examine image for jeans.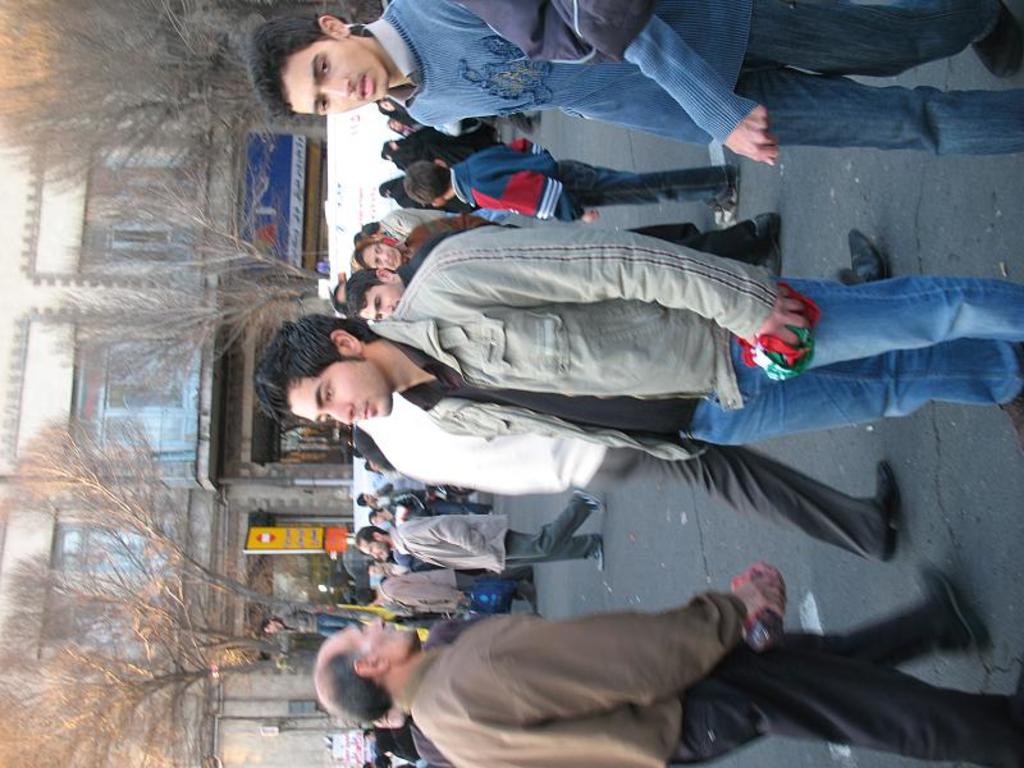
Examination result: box(721, 242, 1016, 445).
